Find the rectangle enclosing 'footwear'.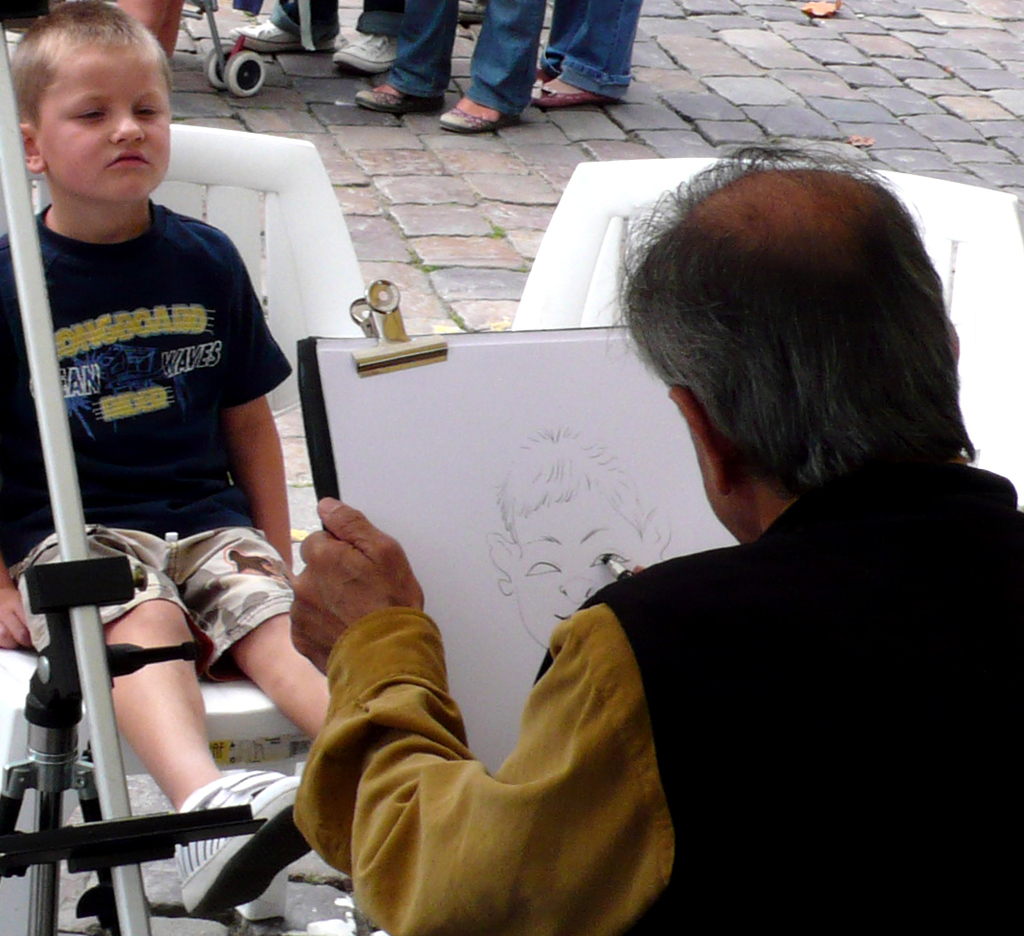
<region>534, 61, 557, 86</region>.
